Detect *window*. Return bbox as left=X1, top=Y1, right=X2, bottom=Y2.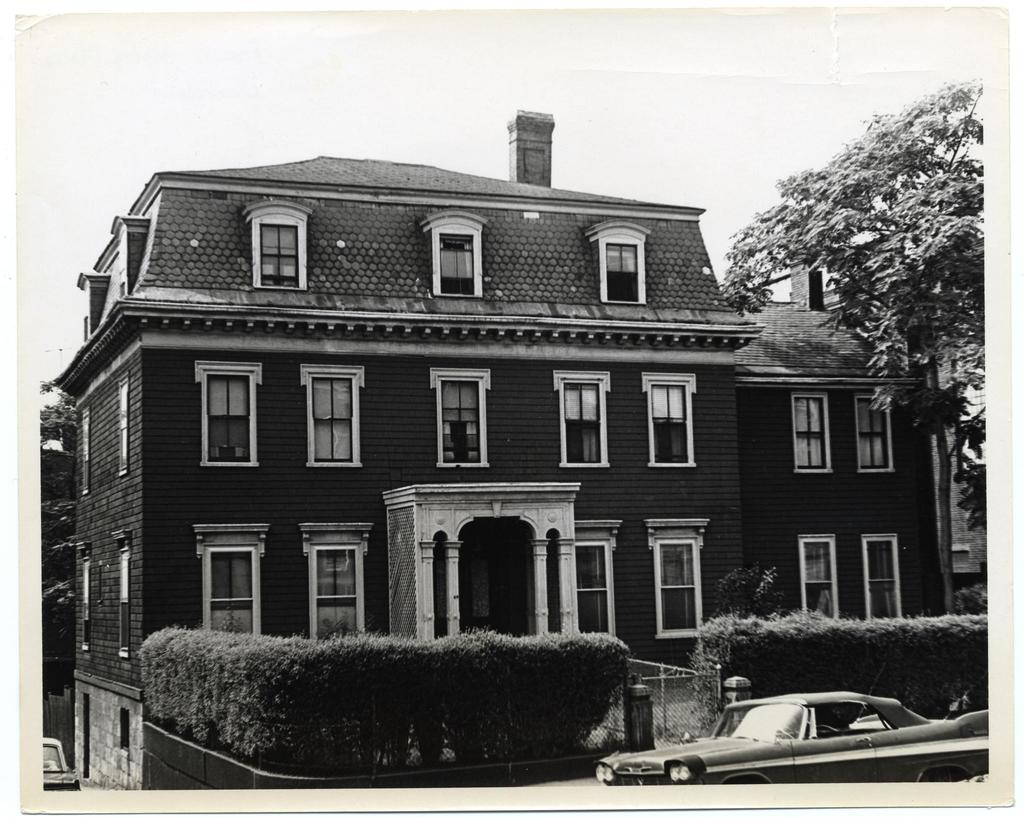
left=422, top=359, right=492, bottom=481.
